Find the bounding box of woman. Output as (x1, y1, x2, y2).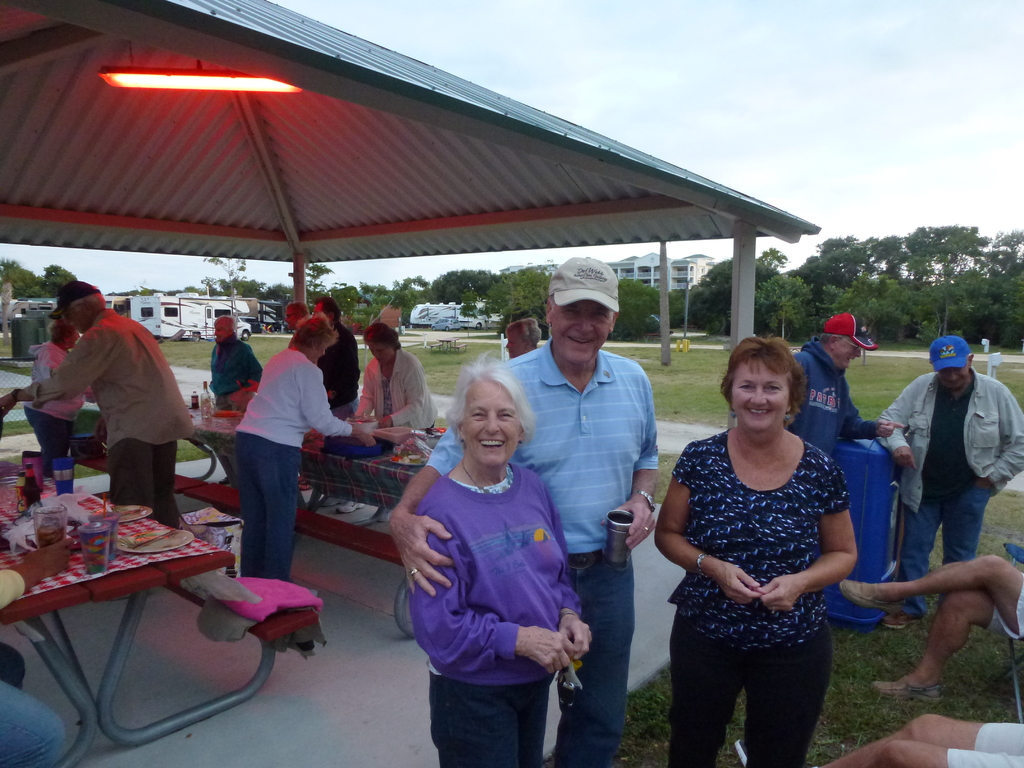
(348, 319, 440, 430).
